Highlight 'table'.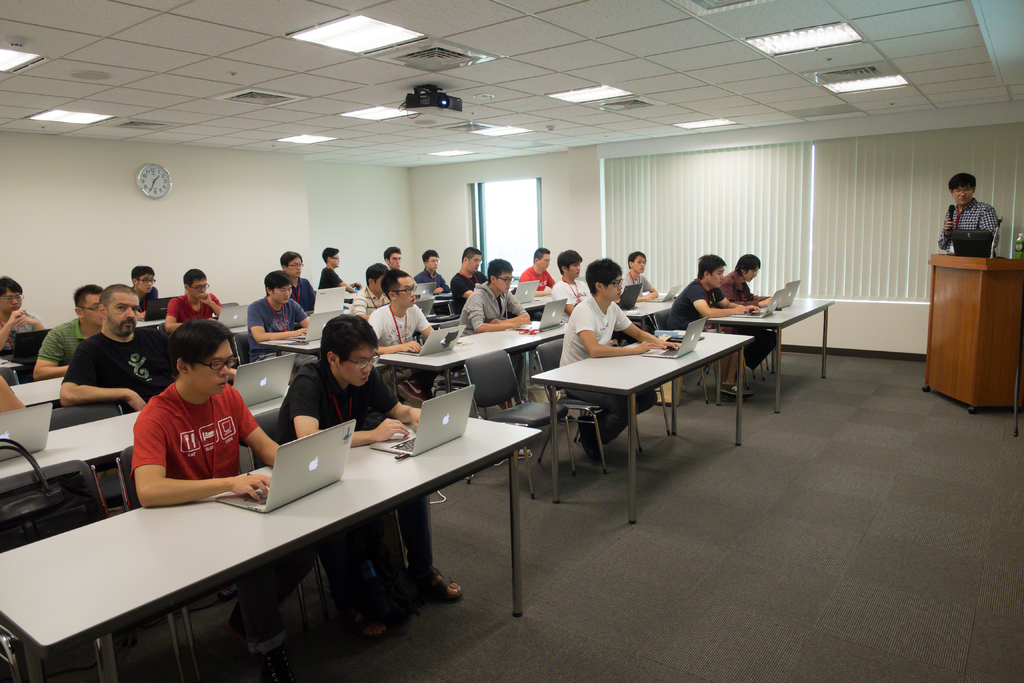
Highlighted region: [left=534, top=325, right=768, bottom=490].
